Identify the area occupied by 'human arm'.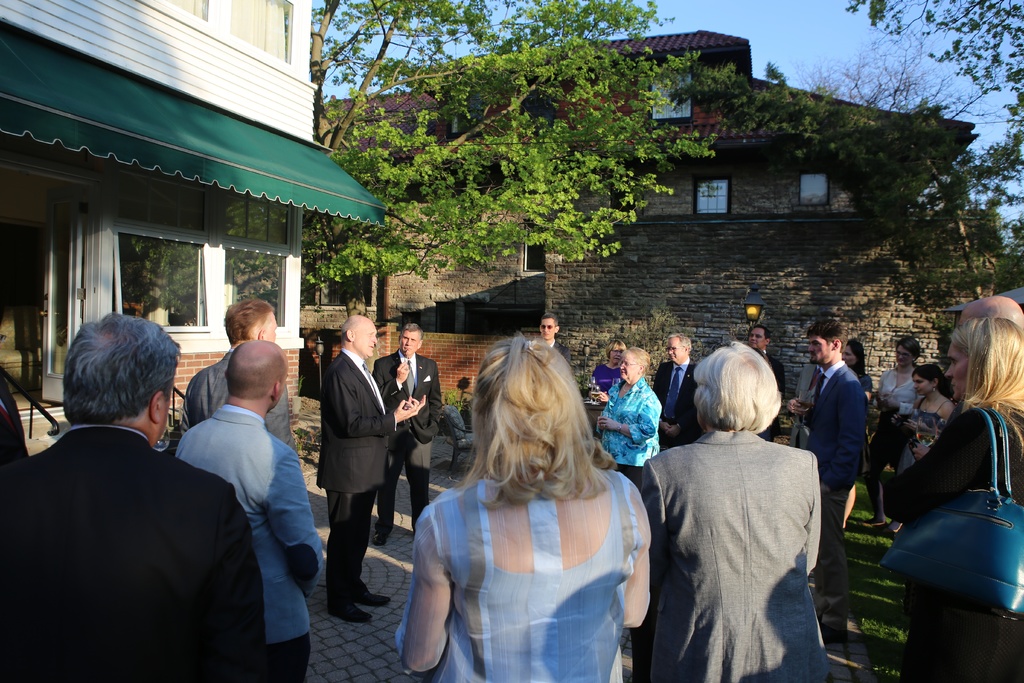
Area: <bbox>412, 359, 454, 438</bbox>.
